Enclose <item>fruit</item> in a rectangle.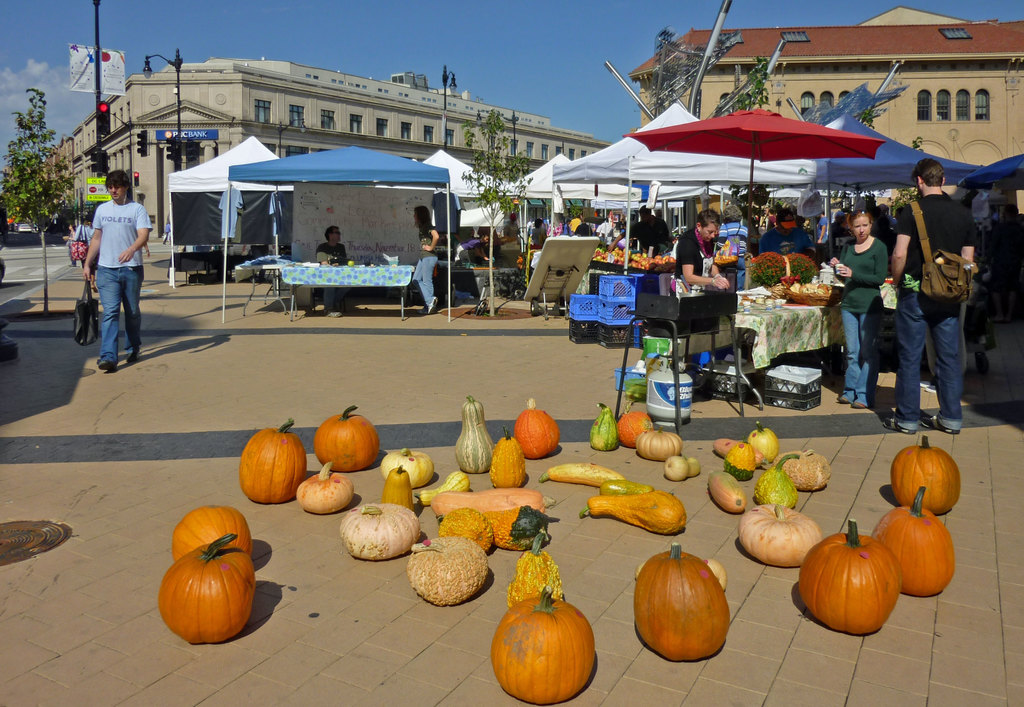
(440, 505, 555, 550).
